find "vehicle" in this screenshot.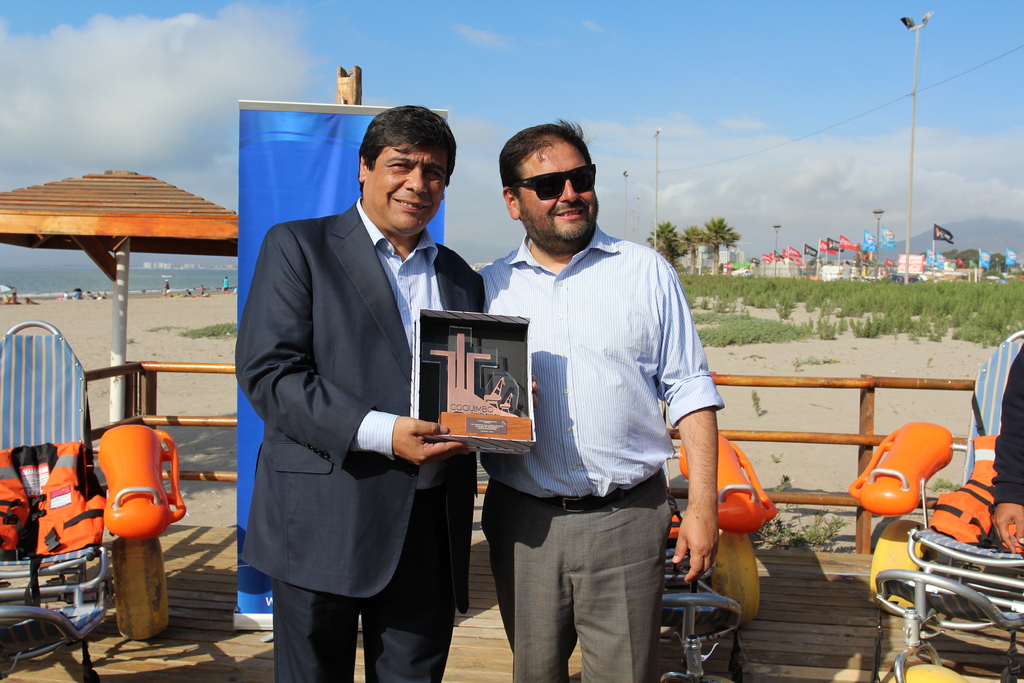
The bounding box for "vehicle" is left=1, top=315, right=198, bottom=682.
